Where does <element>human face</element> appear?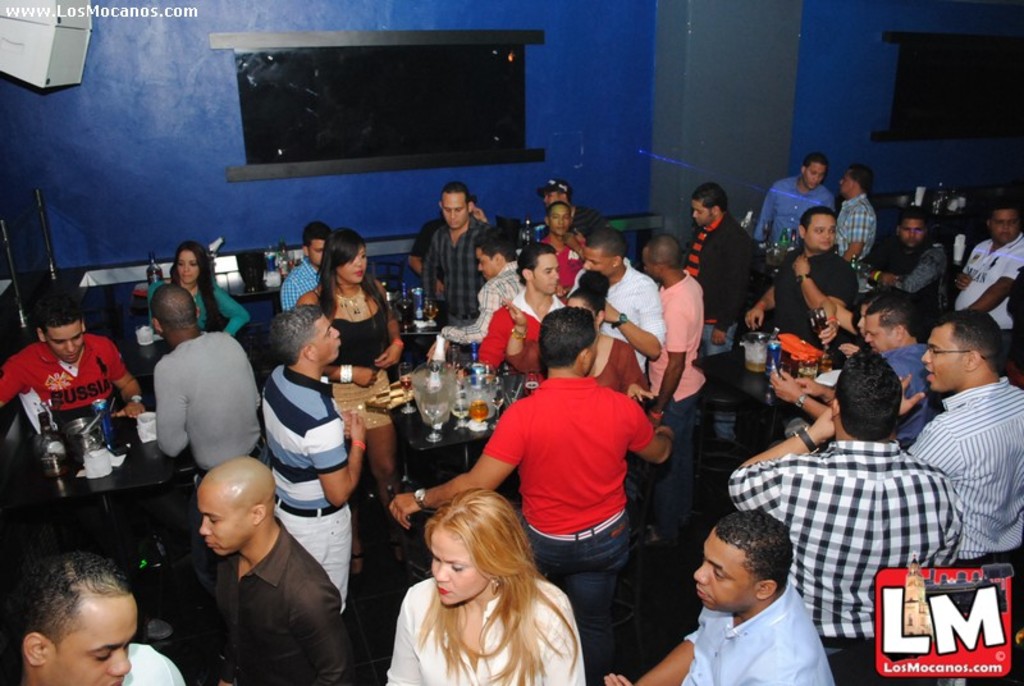
Appears at (901, 219, 925, 247).
